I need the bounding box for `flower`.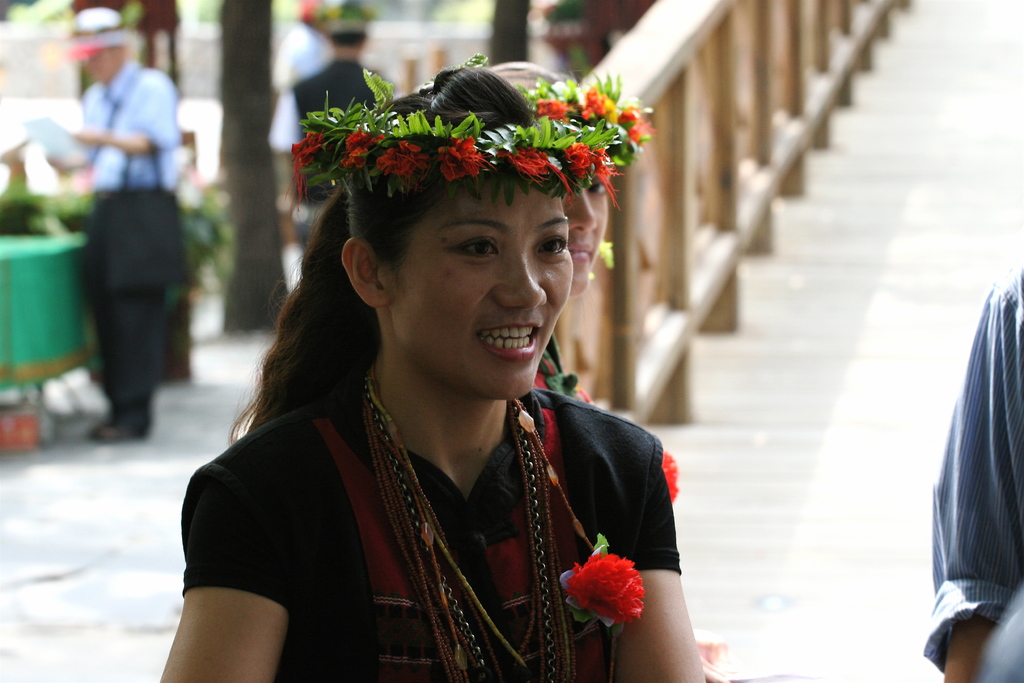
Here it is: x1=293 y1=135 x2=324 y2=209.
